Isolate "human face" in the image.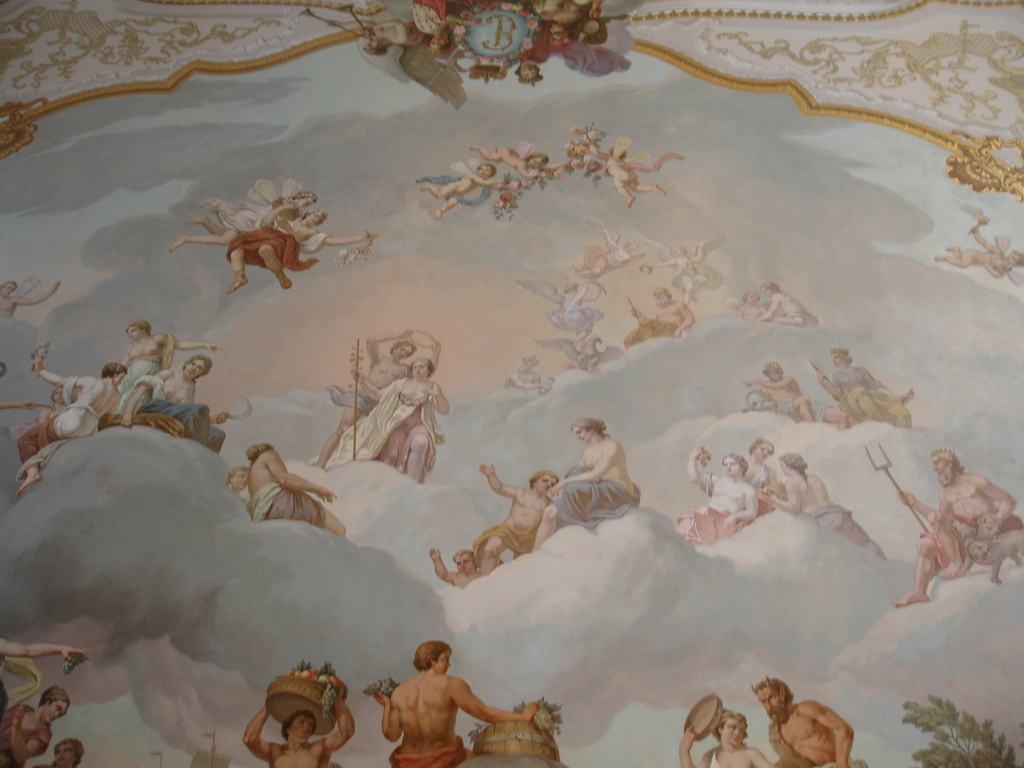
Isolated region: BBox(673, 247, 682, 259).
